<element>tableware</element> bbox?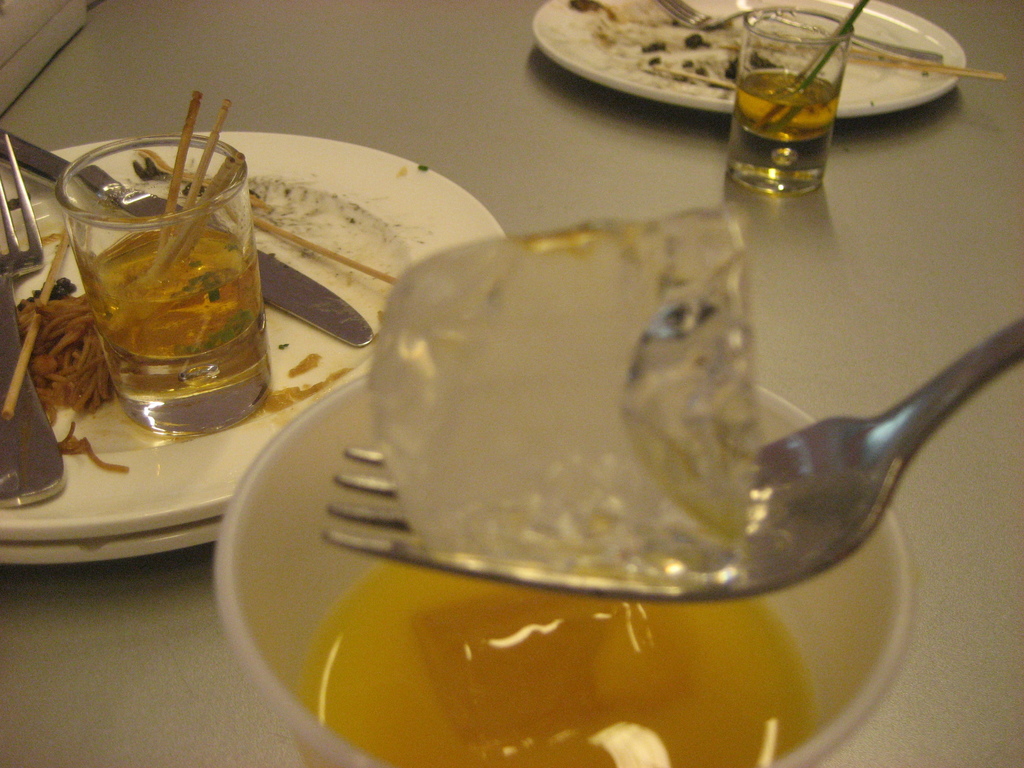
rect(212, 377, 918, 767)
